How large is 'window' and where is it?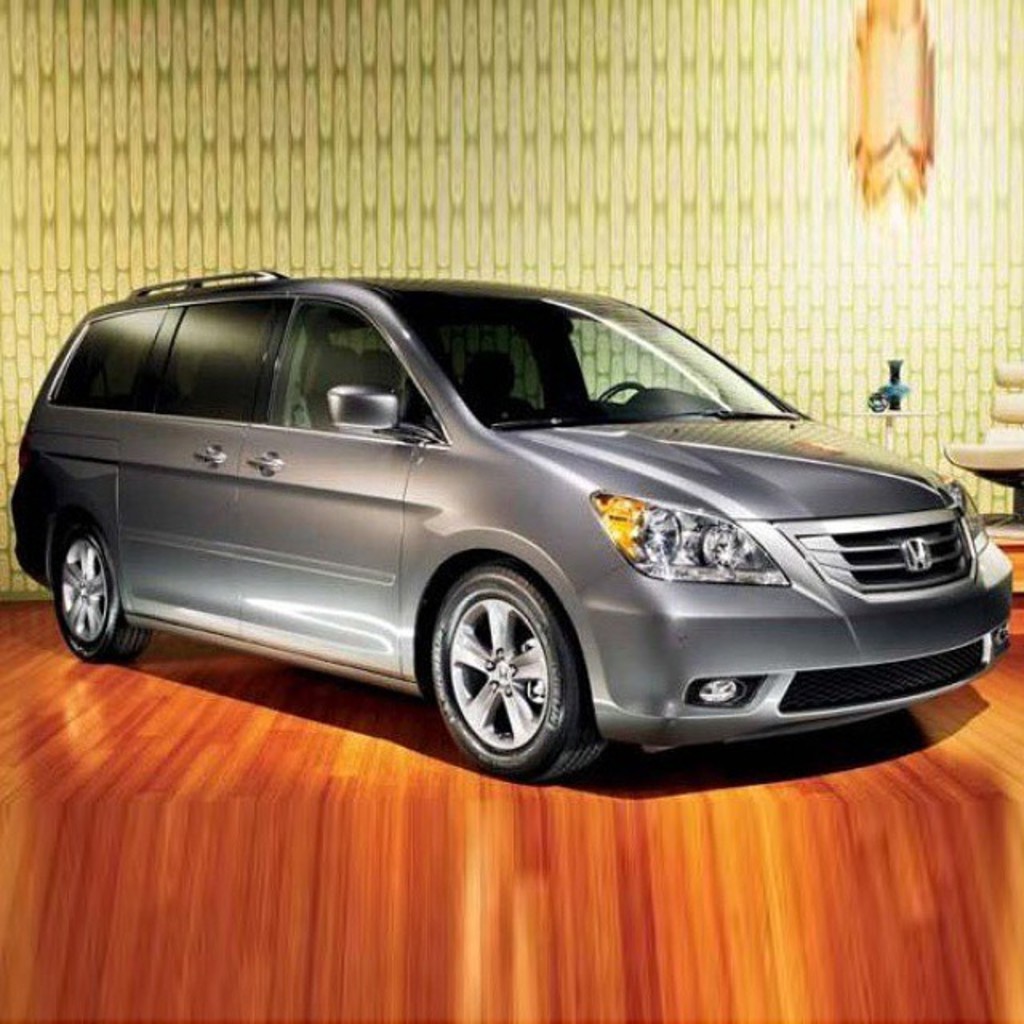
Bounding box: {"left": 262, "top": 298, "right": 418, "bottom": 443}.
